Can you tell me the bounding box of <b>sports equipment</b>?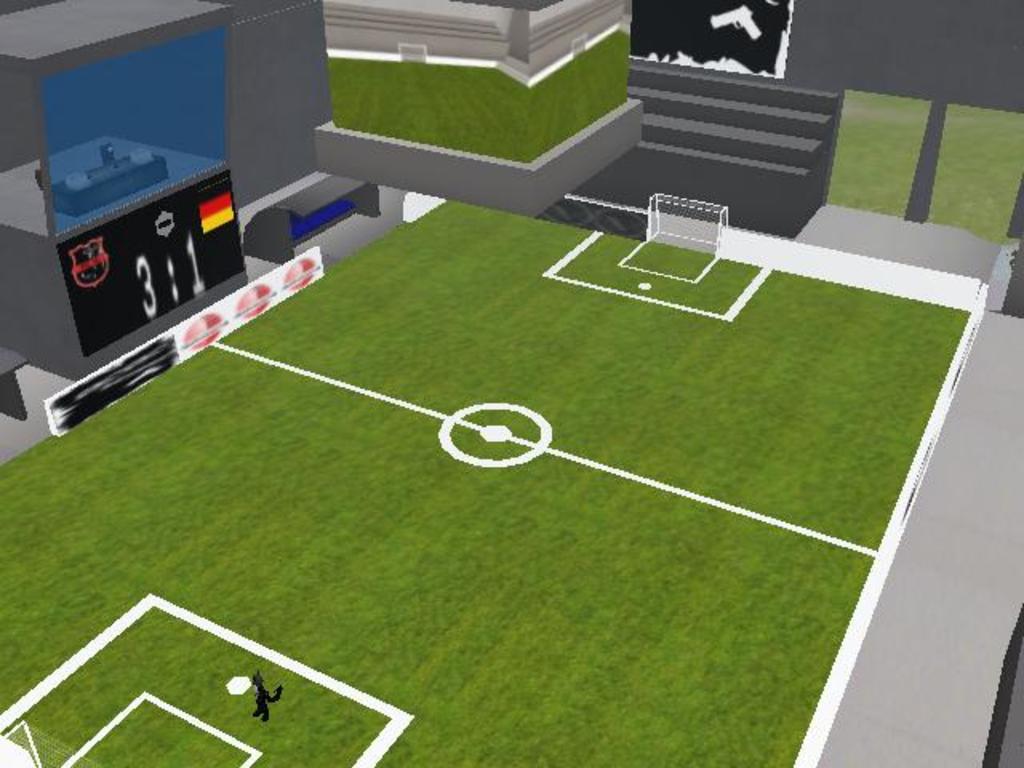
[x1=643, y1=192, x2=730, y2=253].
